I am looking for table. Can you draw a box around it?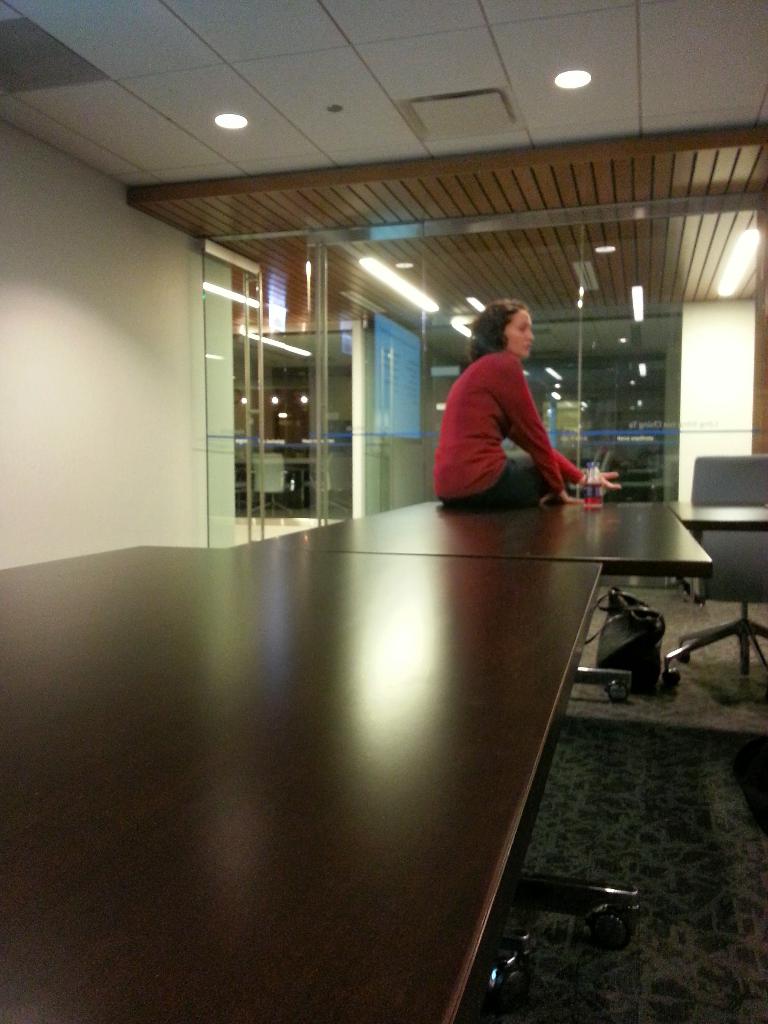
Sure, the bounding box is crop(229, 497, 749, 709).
